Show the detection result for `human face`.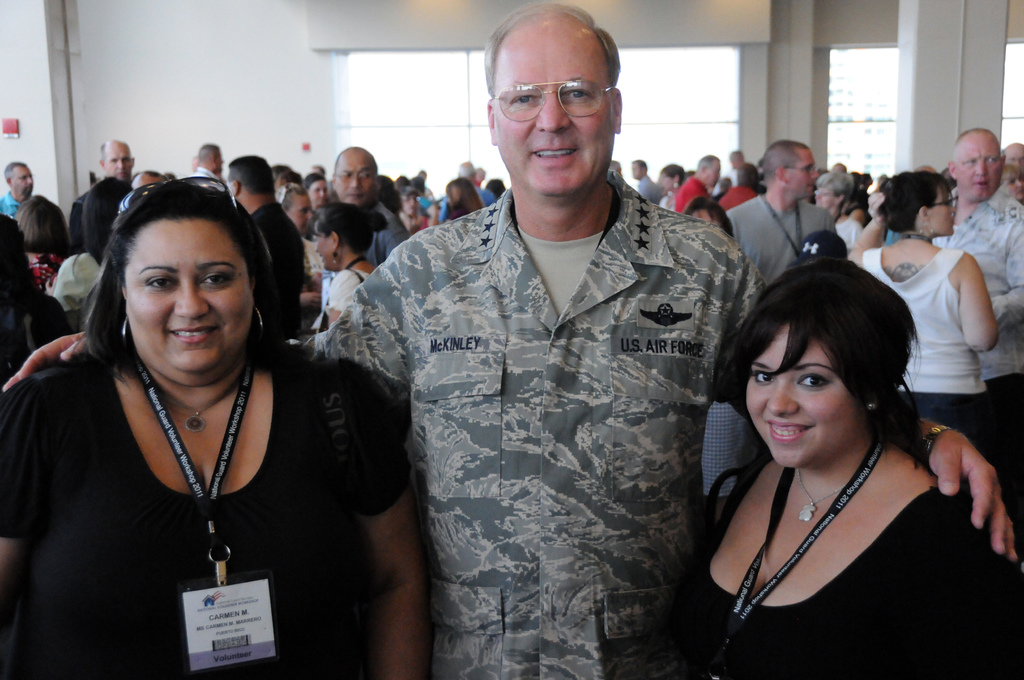
box=[928, 180, 954, 236].
